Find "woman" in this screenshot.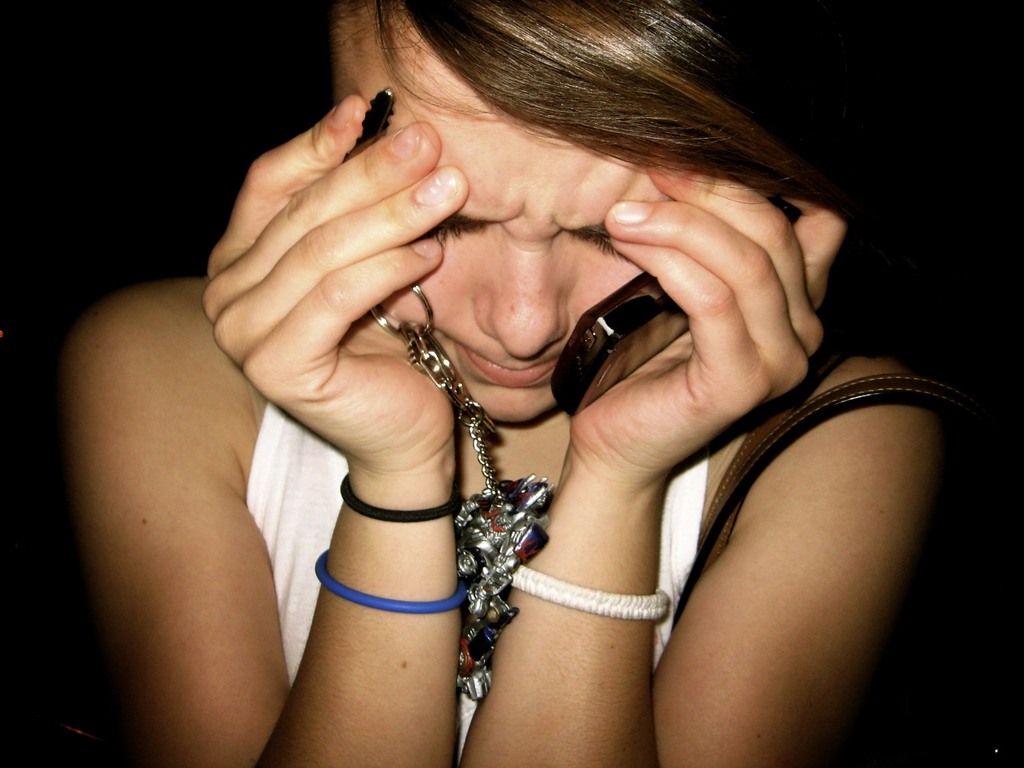
The bounding box for "woman" is box(49, 0, 964, 767).
